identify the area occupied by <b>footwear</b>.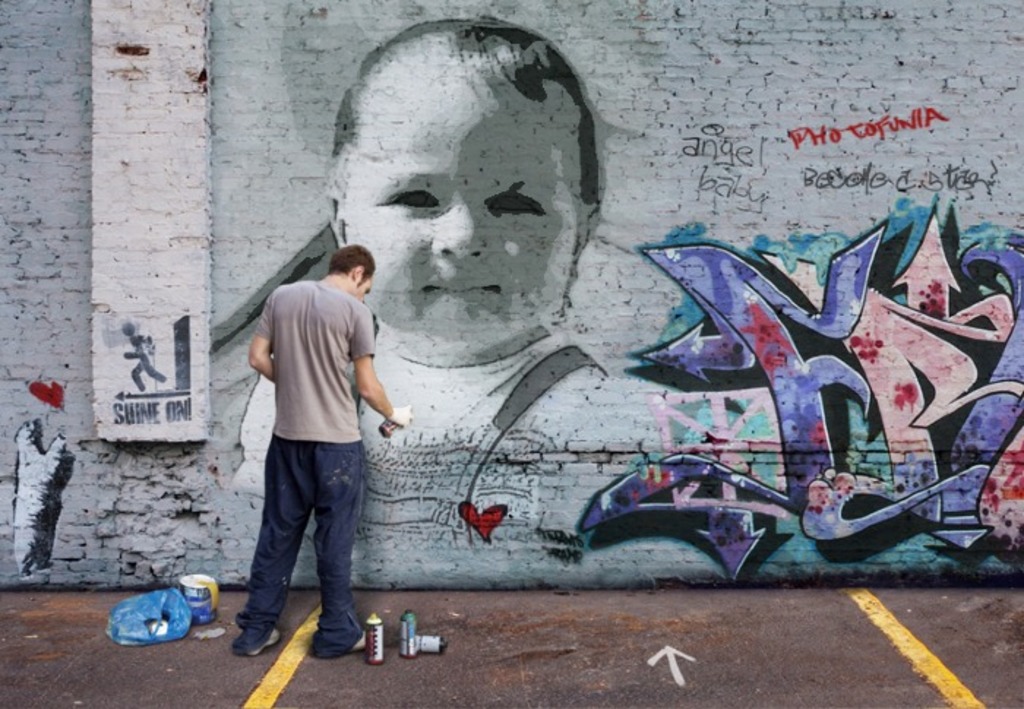
Area: 350:627:369:653.
